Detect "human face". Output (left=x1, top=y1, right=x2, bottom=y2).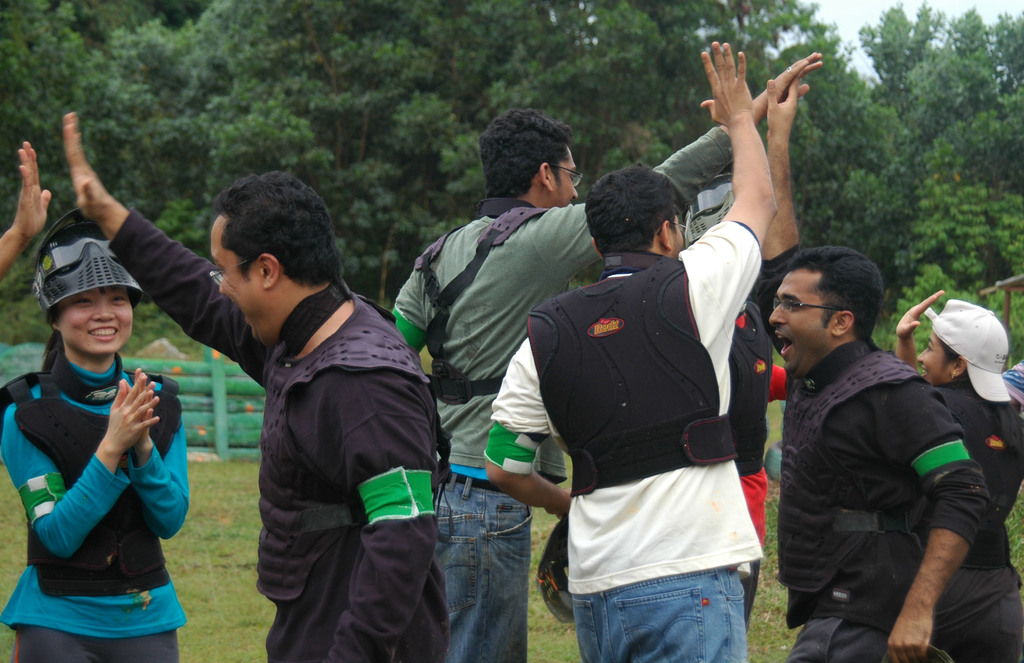
(left=211, top=213, right=281, bottom=340).
